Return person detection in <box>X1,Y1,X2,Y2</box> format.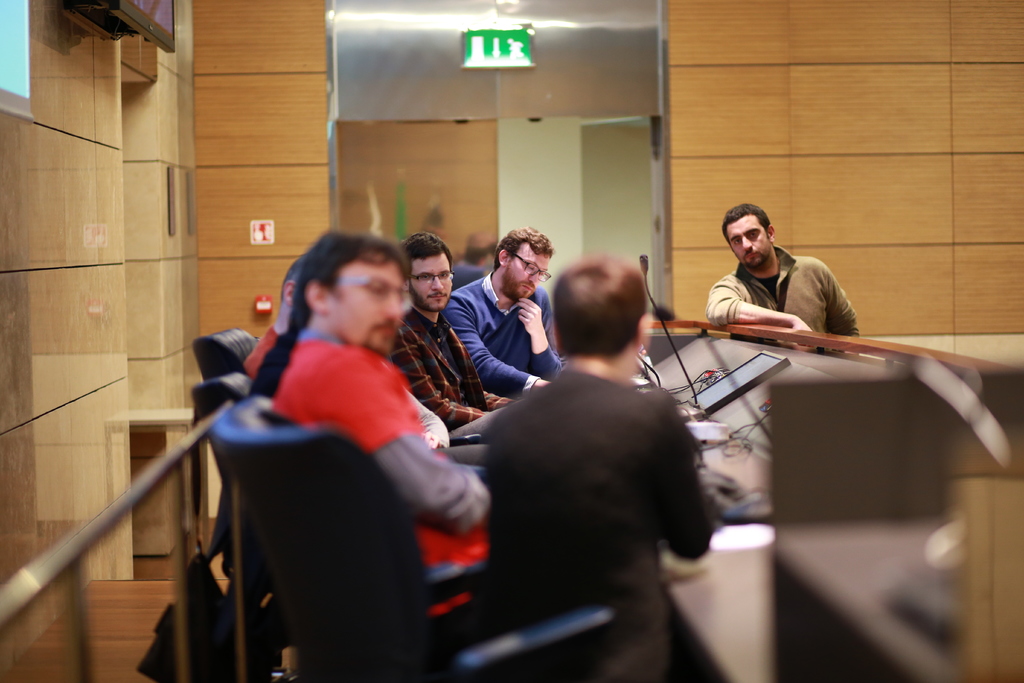
<box>700,193,872,357</box>.
